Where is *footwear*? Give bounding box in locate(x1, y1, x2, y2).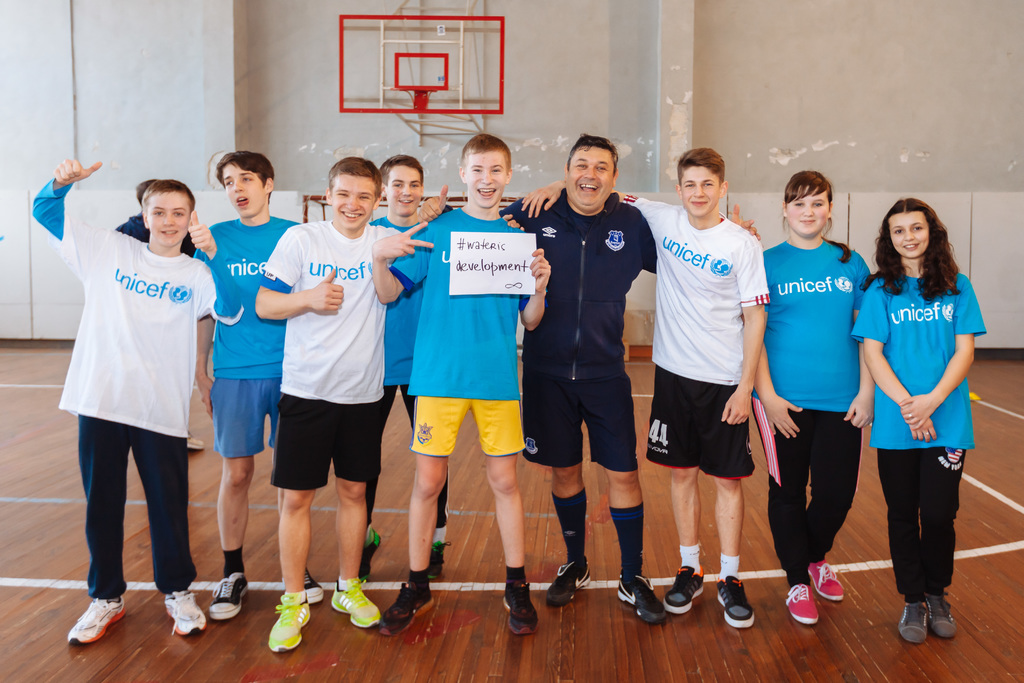
locate(209, 573, 249, 614).
